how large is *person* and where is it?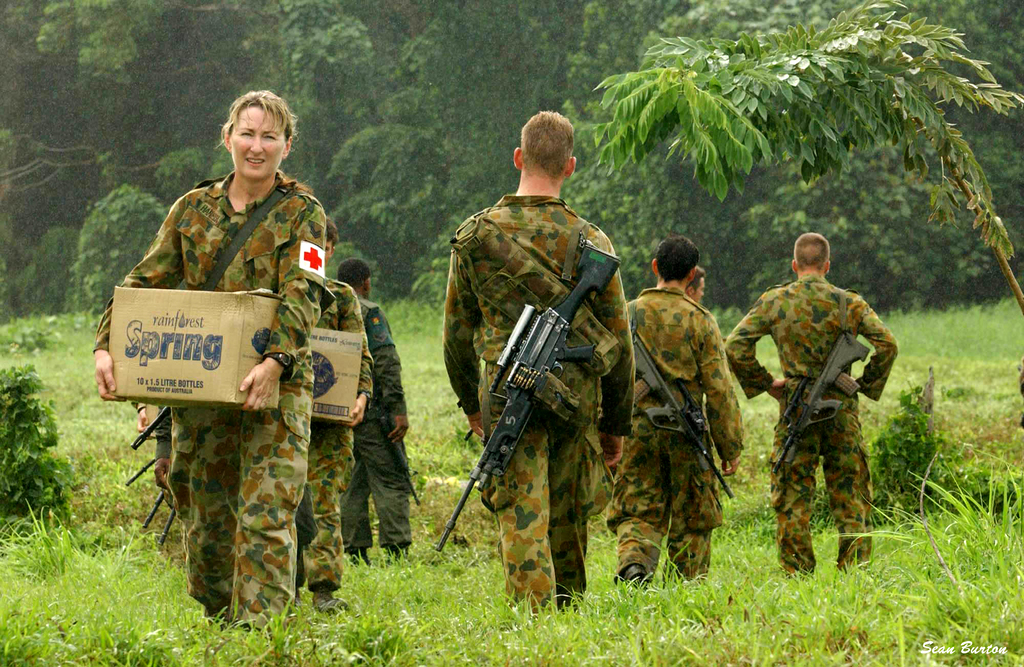
Bounding box: <box>443,109,639,617</box>.
